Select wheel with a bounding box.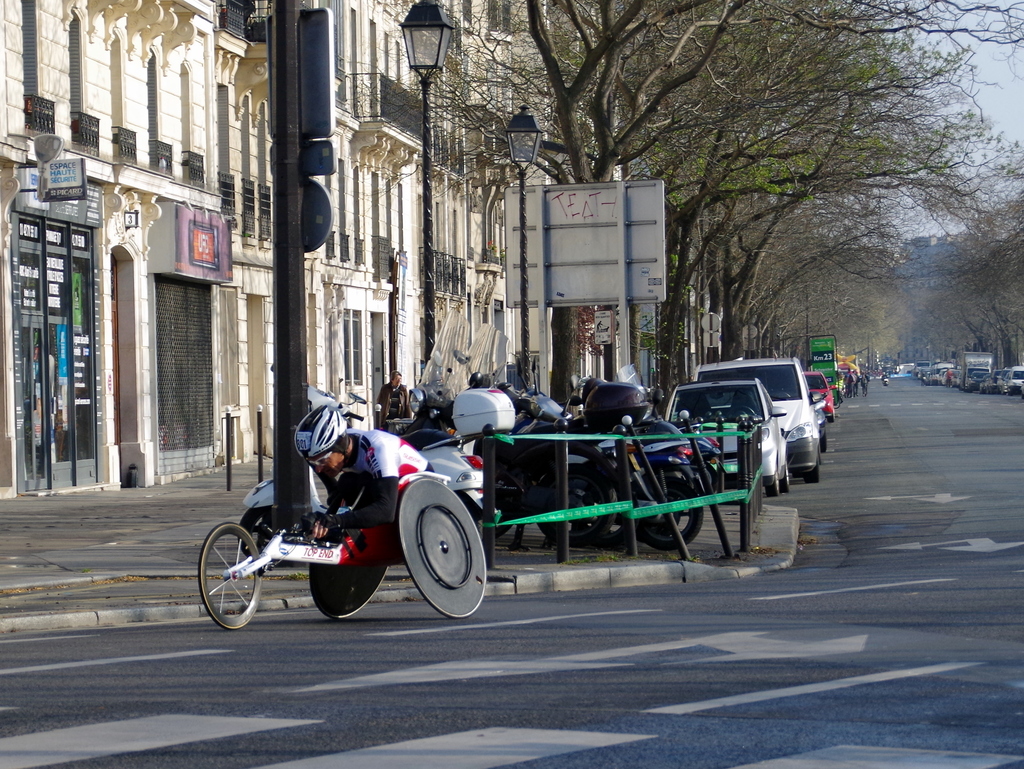
region(783, 464, 796, 501).
